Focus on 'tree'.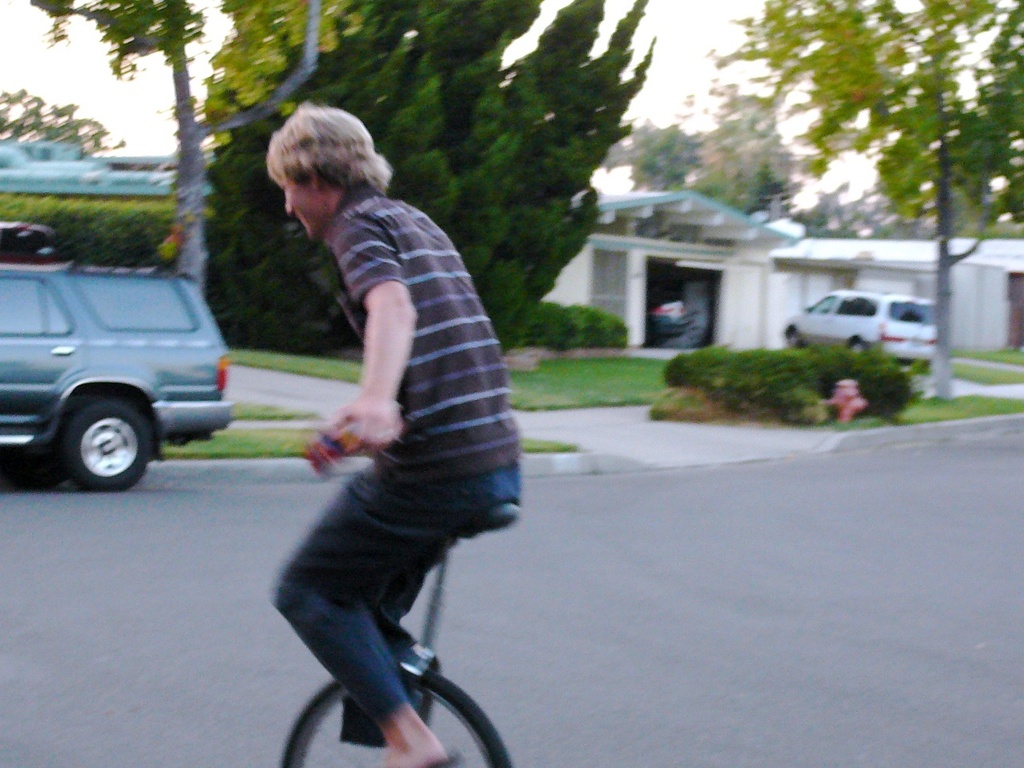
Focused at x1=207 y1=0 x2=658 y2=357.
